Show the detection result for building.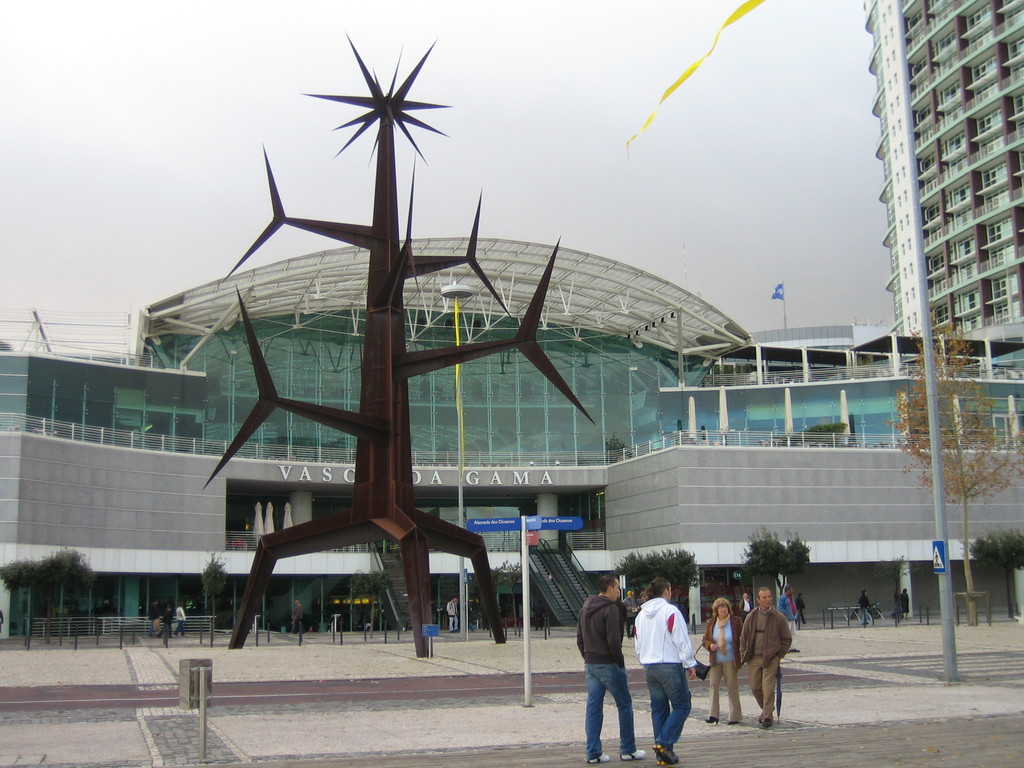
box=[1, 233, 1023, 648].
